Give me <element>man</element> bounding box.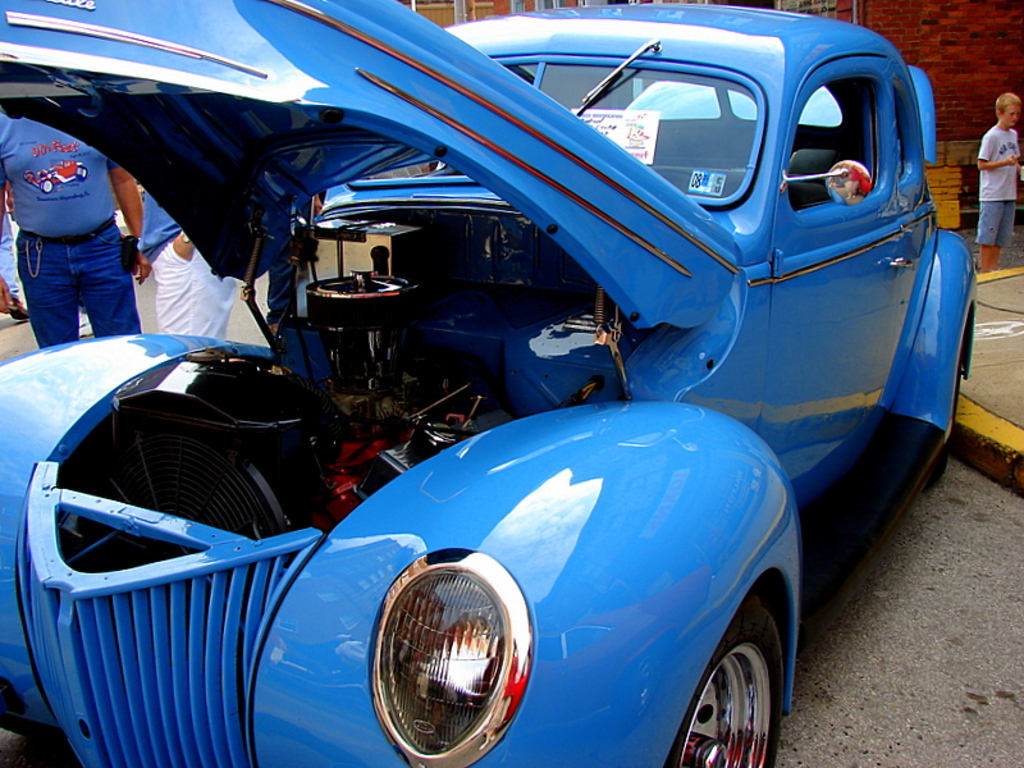
<region>0, 119, 145, 351</region>.
